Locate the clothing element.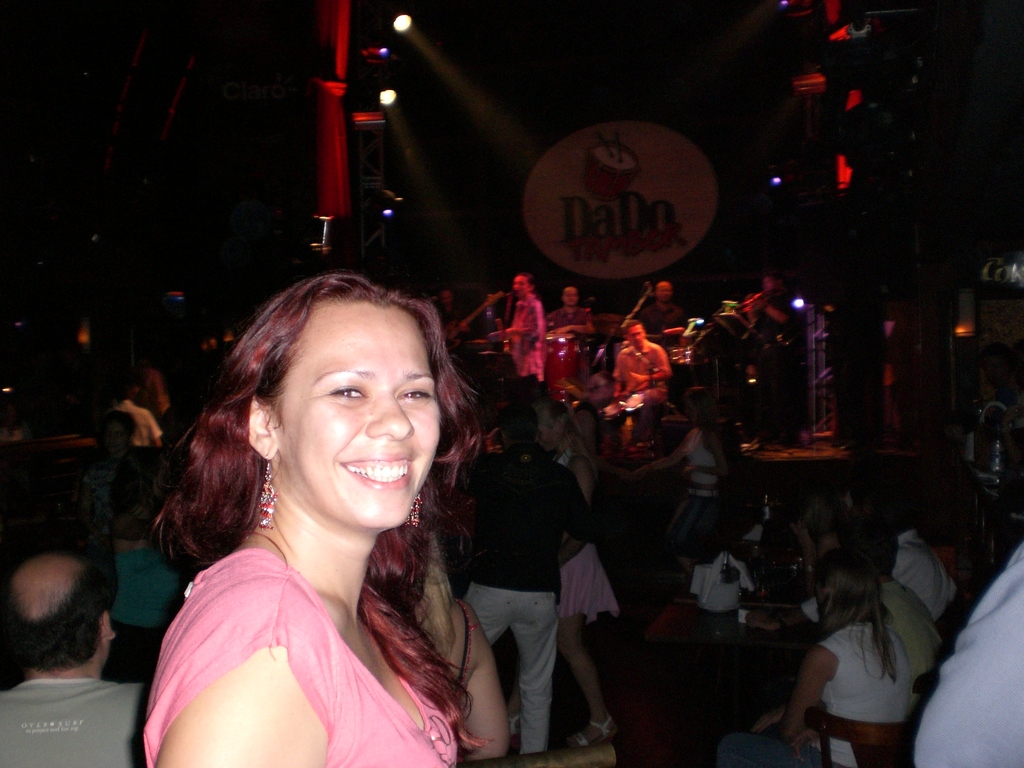
Element bbox: box(752, 286, 803, 442).
